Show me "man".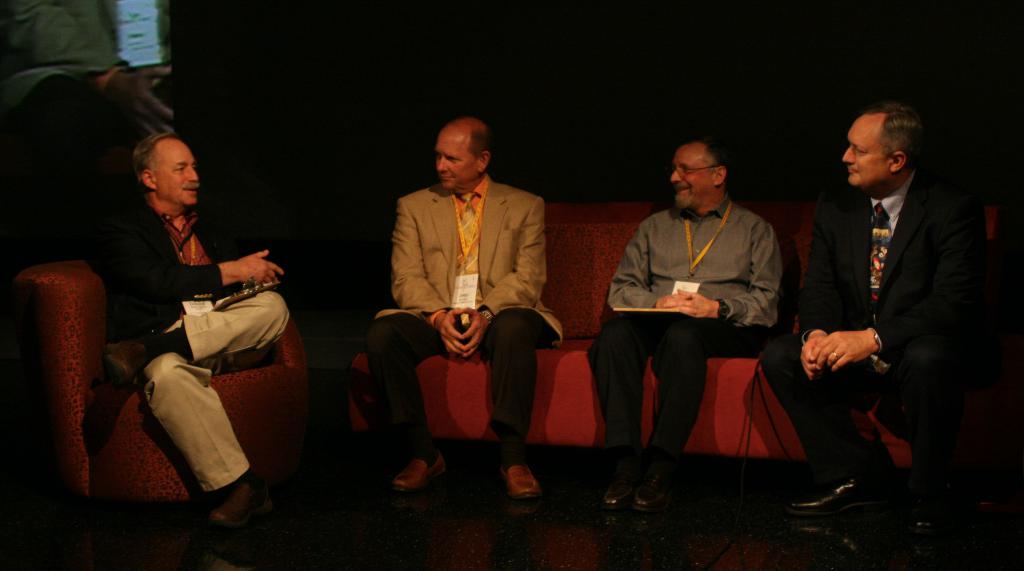
"man" is here: pyautogui.locateOnScreen(585, 130, 780, 570).
